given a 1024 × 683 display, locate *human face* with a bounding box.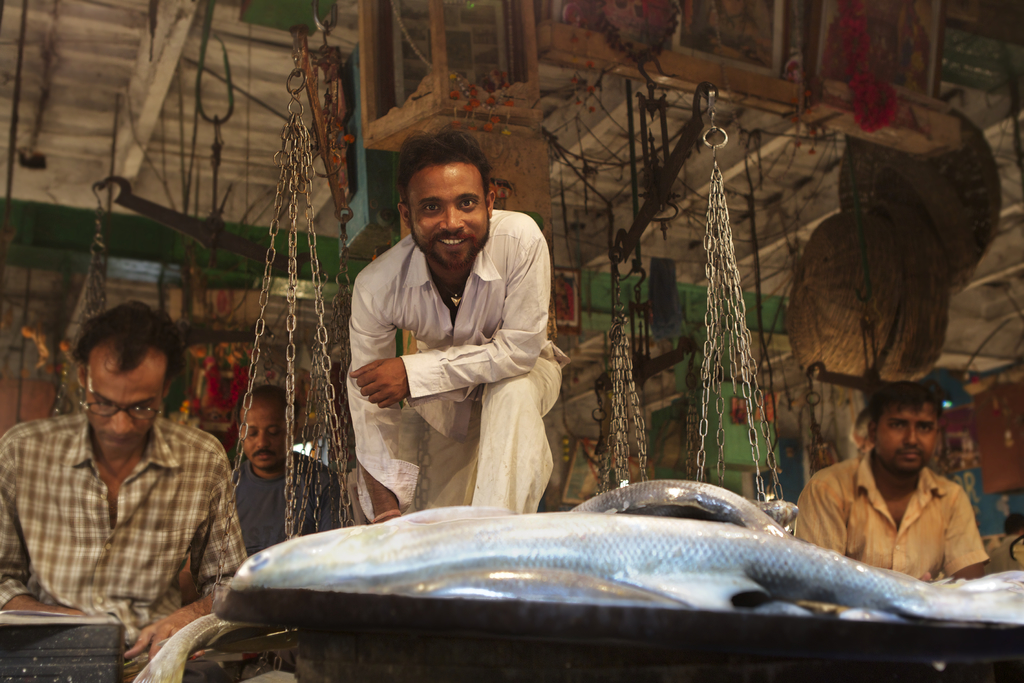
Located: Rect(872, 399, 940, 472).
